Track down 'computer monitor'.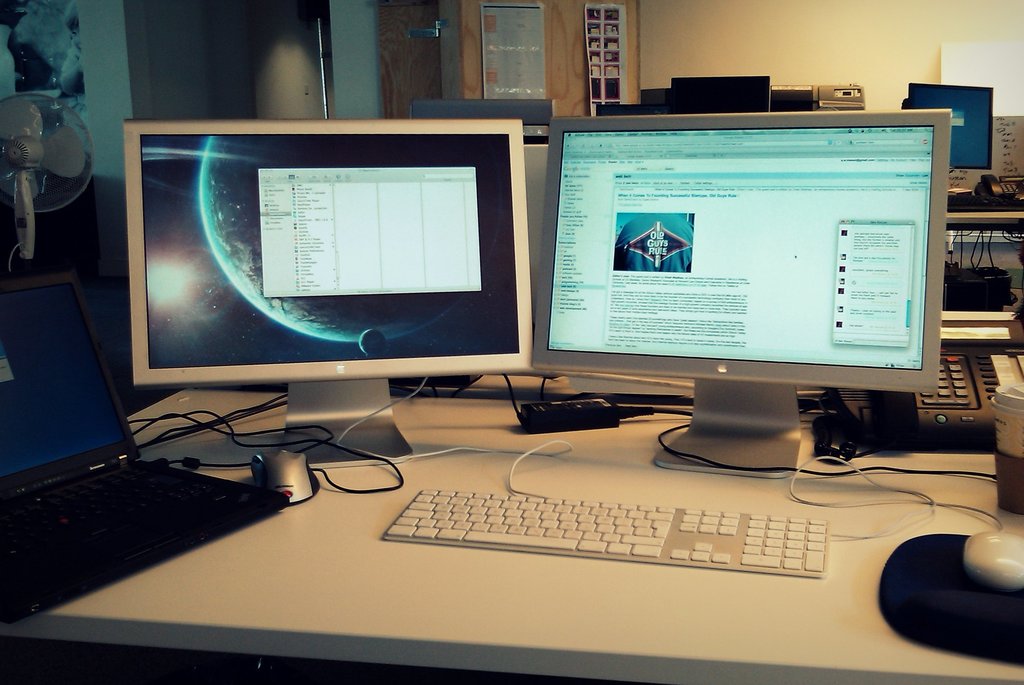
Tracked to {"left": 899, "top": 81, "right": 997, "bottom": 184}.
